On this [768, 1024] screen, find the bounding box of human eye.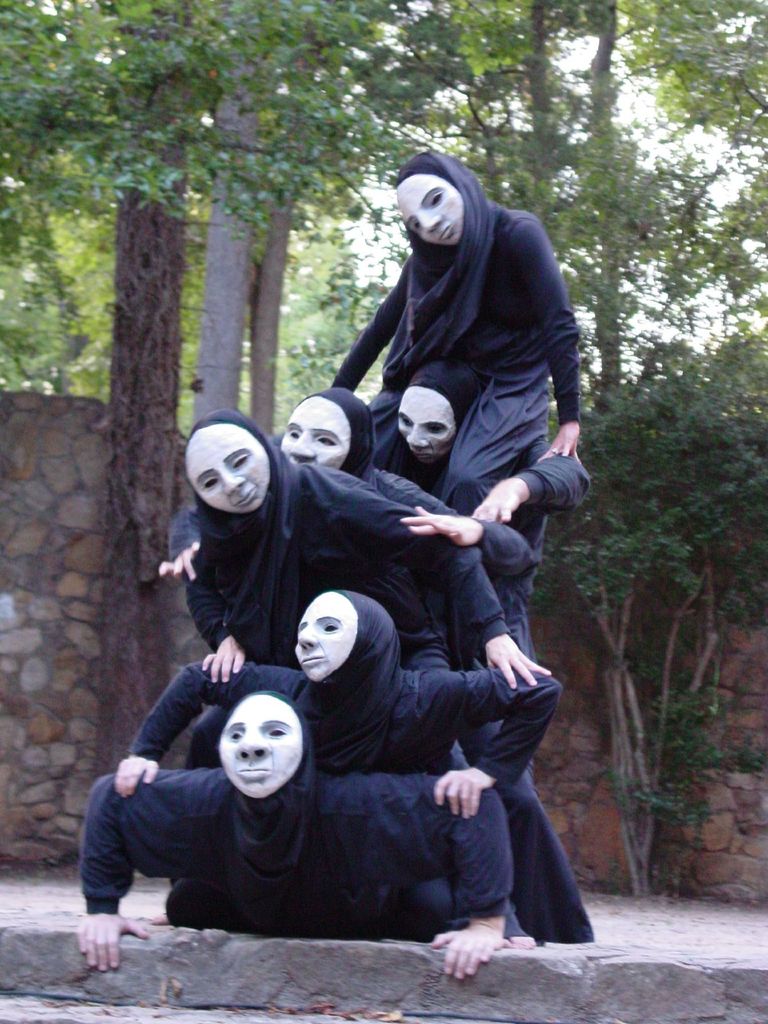
Bounding box: bbox=[400, 415, 412, 424].
